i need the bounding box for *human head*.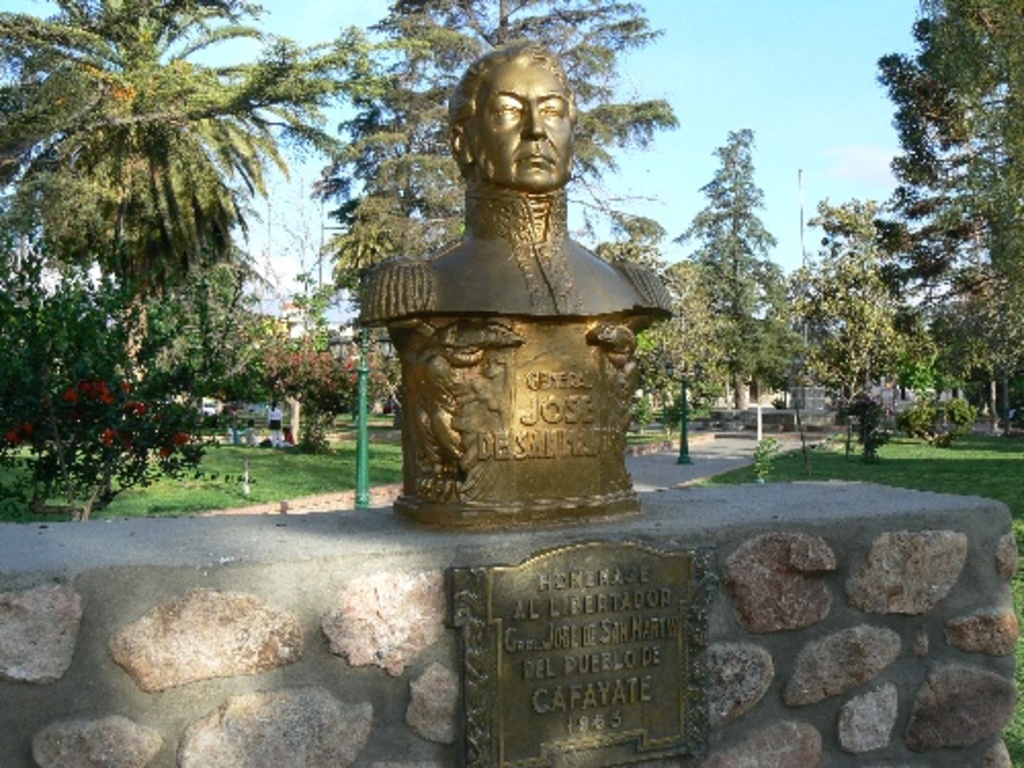
Here it is: <box>451,35,596,205</box>.
